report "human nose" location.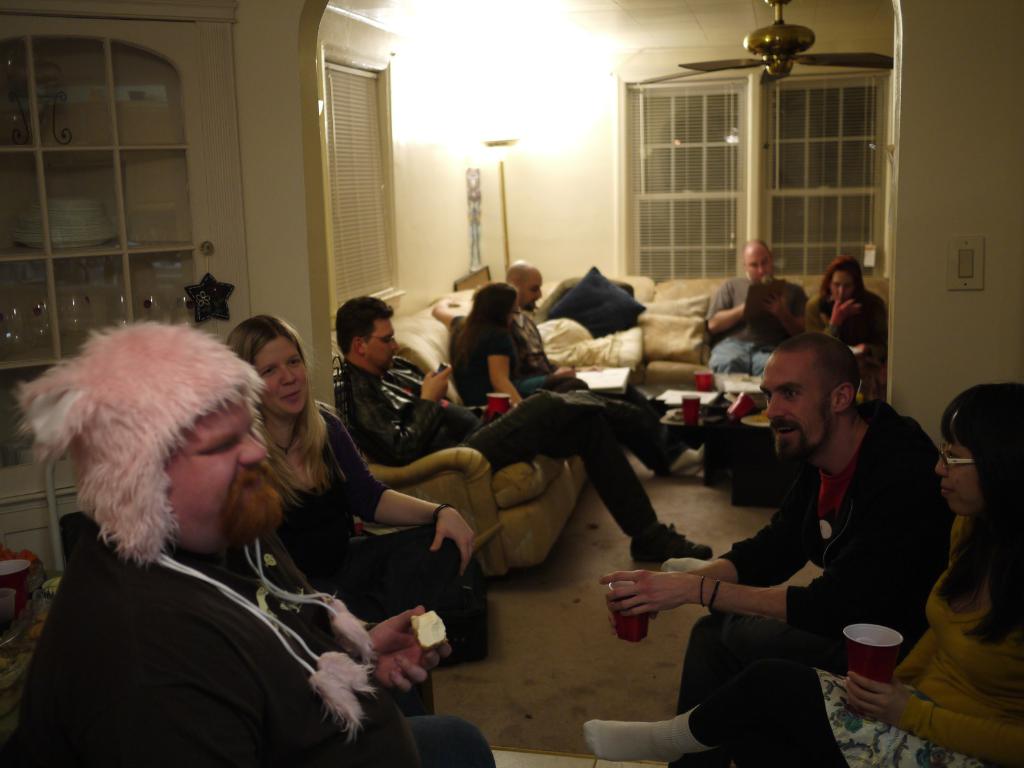
Report: {"x1": 836, "y1": 285, "x2": 844, "y2": 295}.
